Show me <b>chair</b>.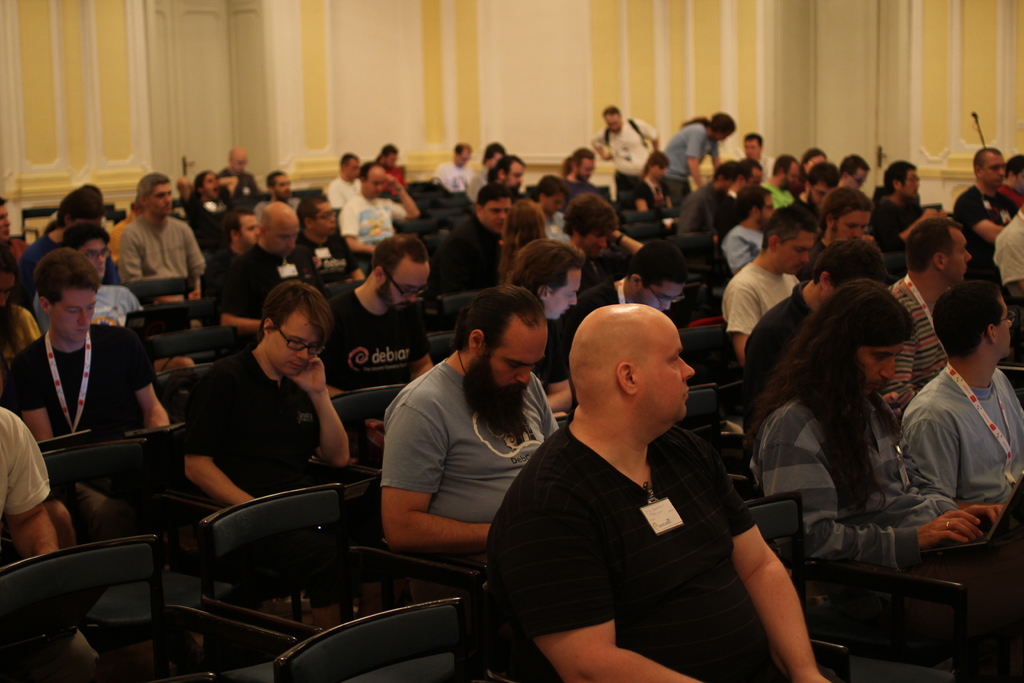
<b>chair</b> is here: rect(24, 440, 227, 682).
